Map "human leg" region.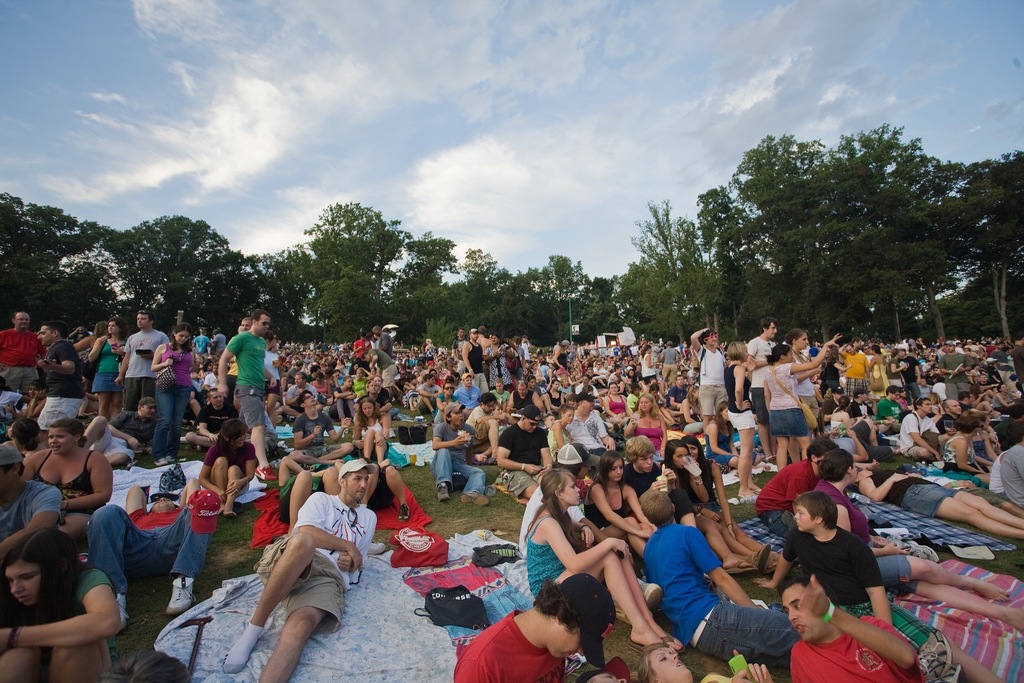
Mapped to bbox=(559, 479, 582, 514).
